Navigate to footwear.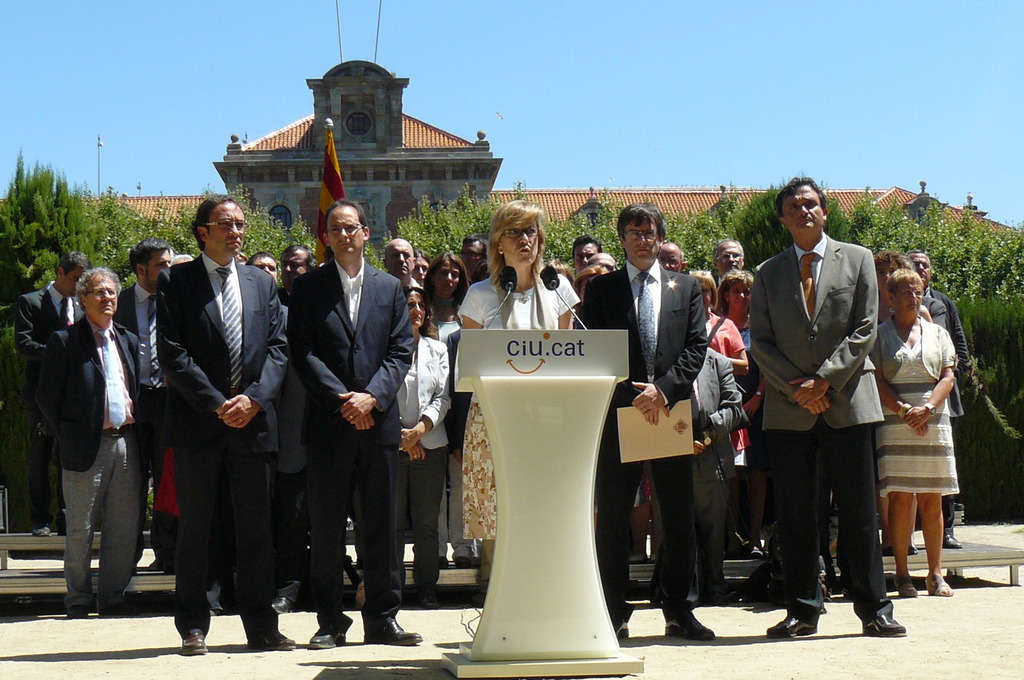
Navigation target: crop(666, 614, 719, 642).
